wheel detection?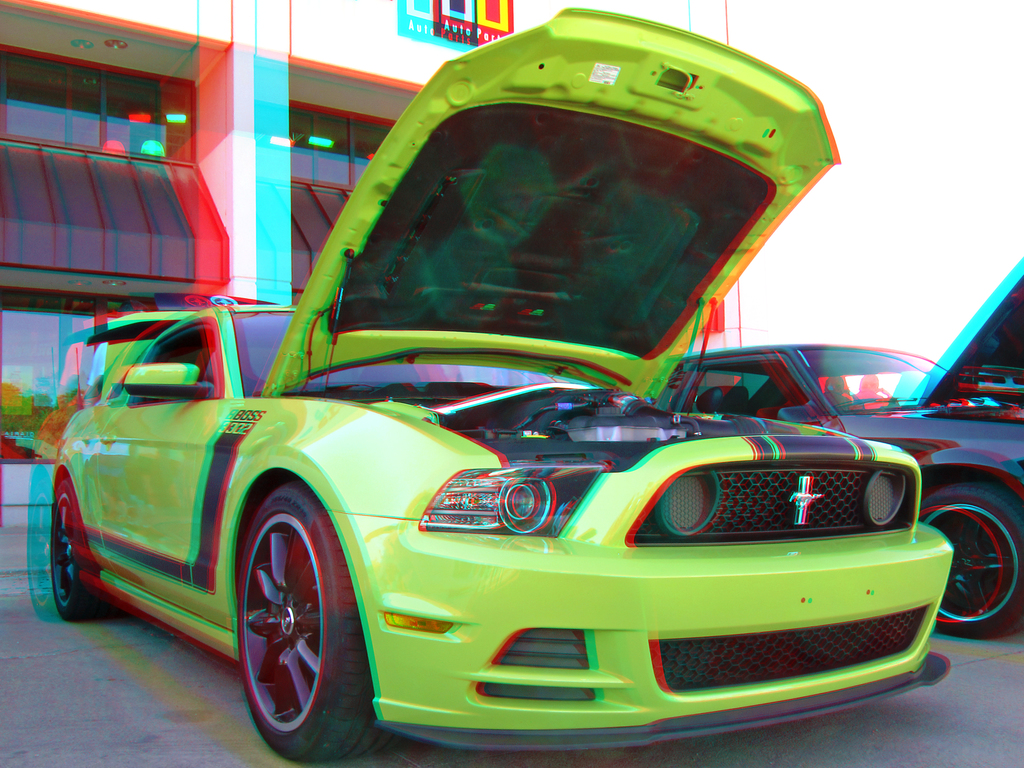
bbox=[33, 479, 86, 627]
